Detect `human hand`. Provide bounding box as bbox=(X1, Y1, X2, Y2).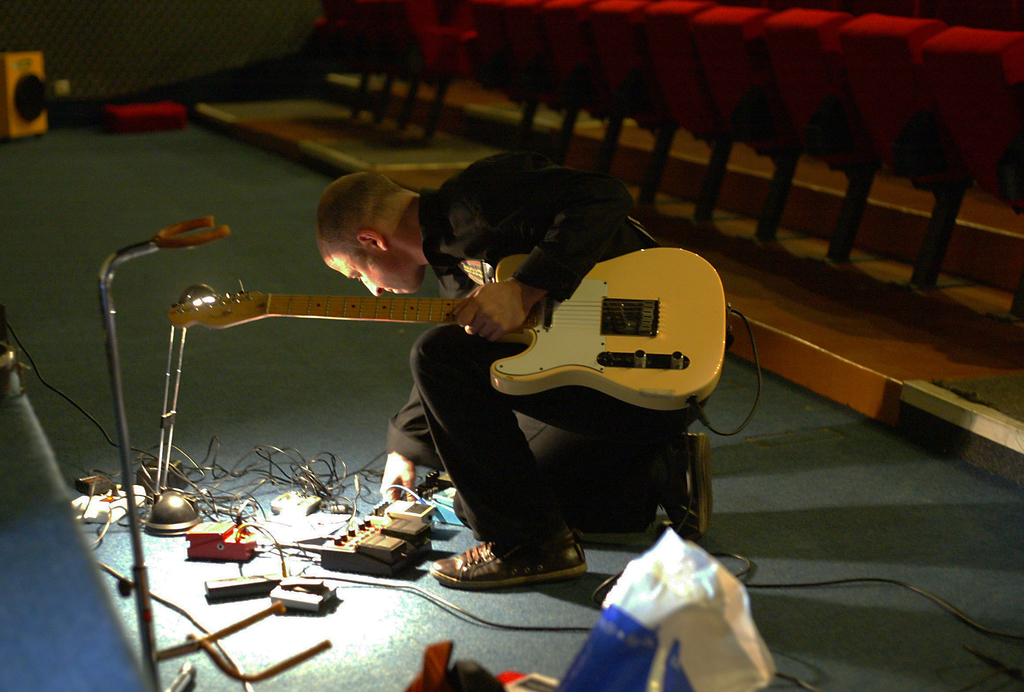
bbox=(588, 535, 767, 678).
